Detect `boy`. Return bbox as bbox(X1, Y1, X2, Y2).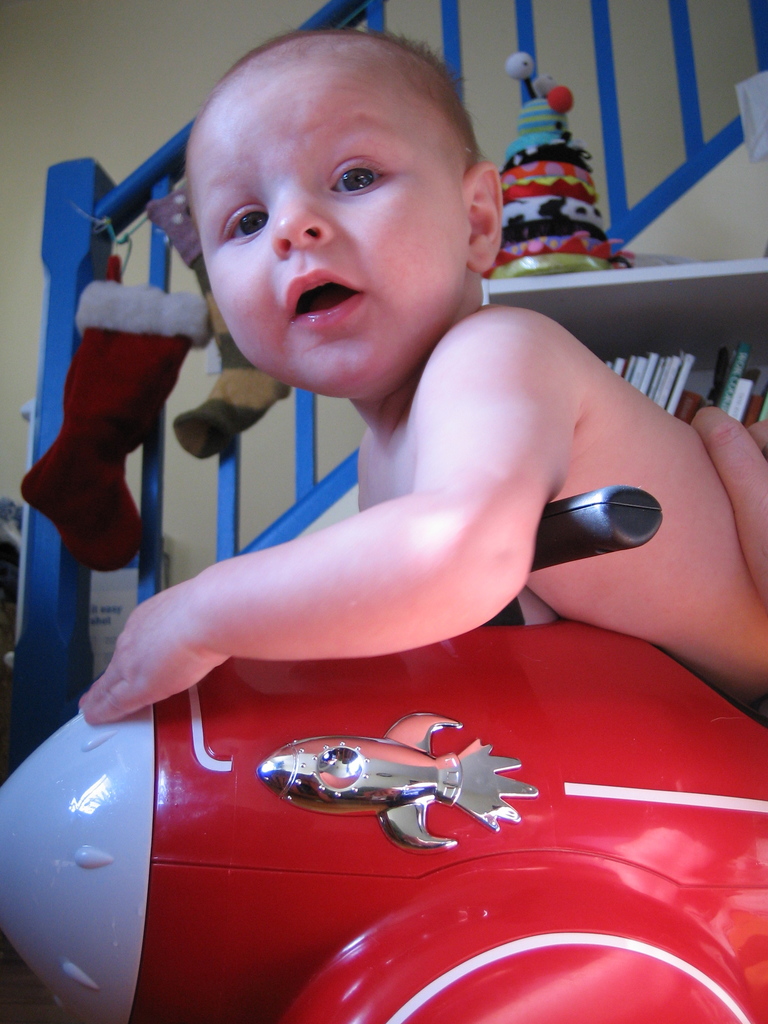
bbox(58, 80, 710, 940).
